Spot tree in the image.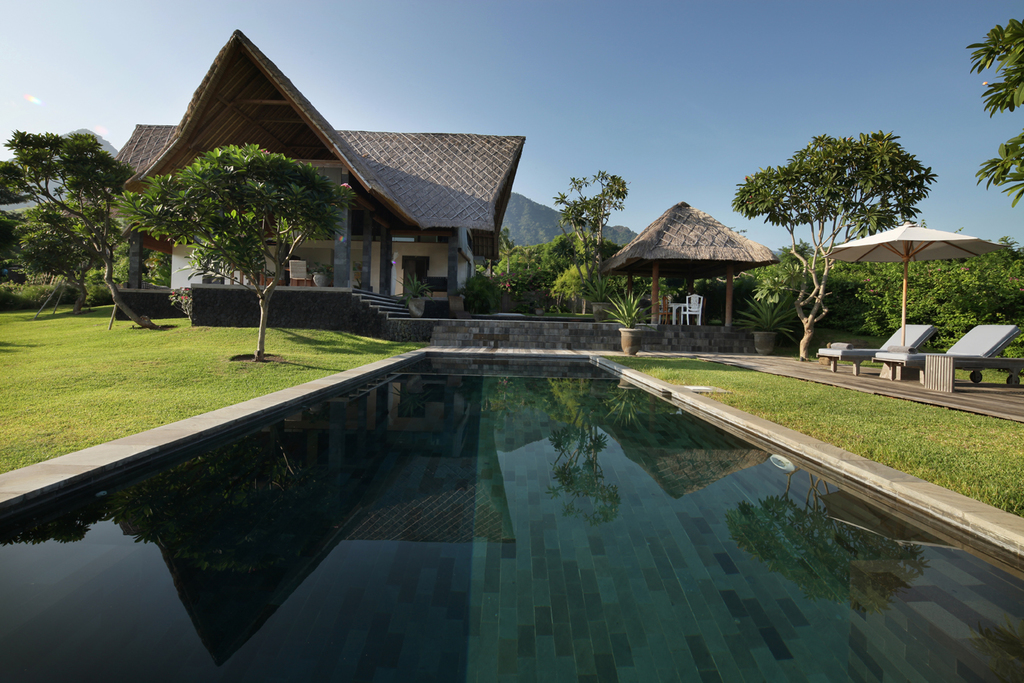
tree found at <bbox>742, 110, 934, 358</bbox>.
